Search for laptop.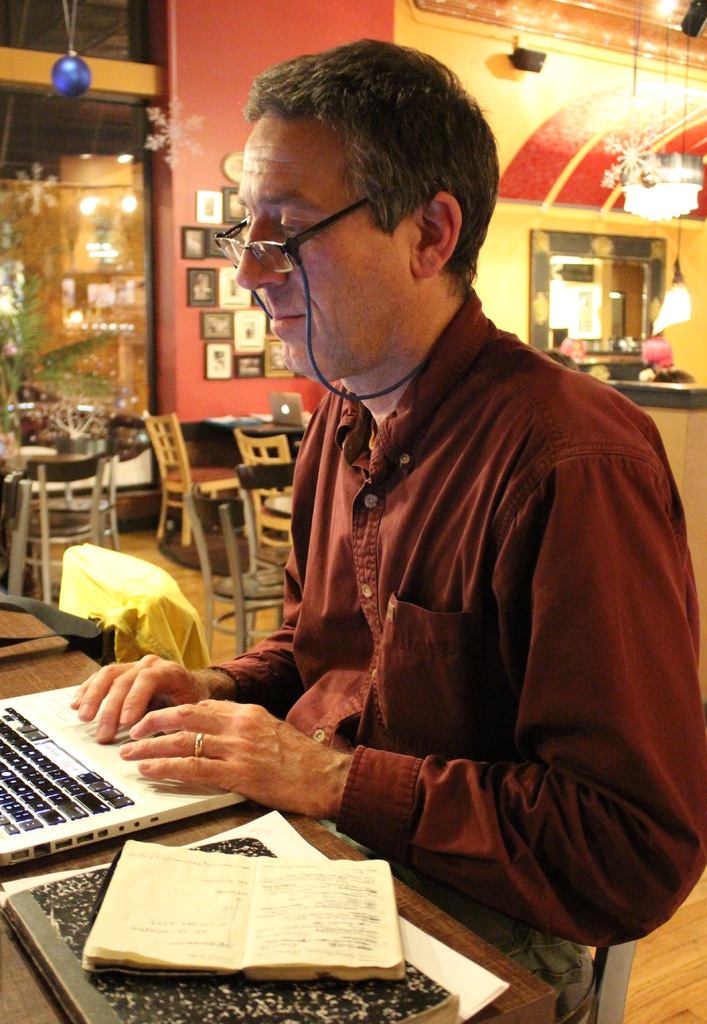
Found at (4, 683, 248, 862).
